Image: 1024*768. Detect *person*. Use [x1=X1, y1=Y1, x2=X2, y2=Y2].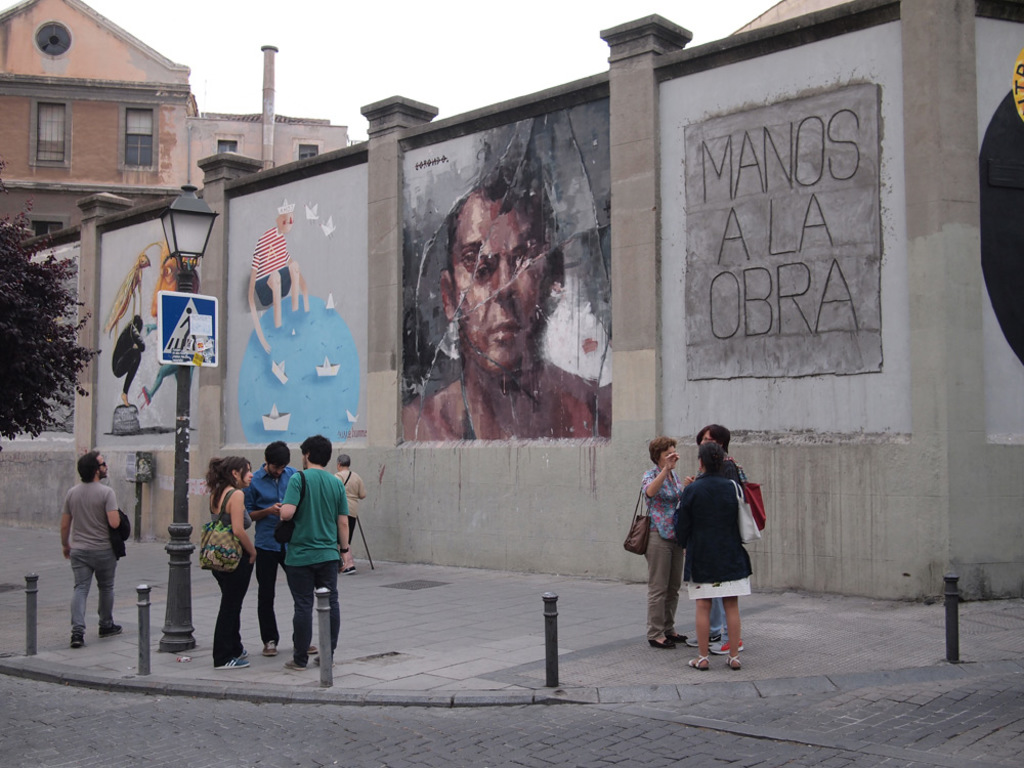
[x1=245, y1=200, x2=309, y2=351].
